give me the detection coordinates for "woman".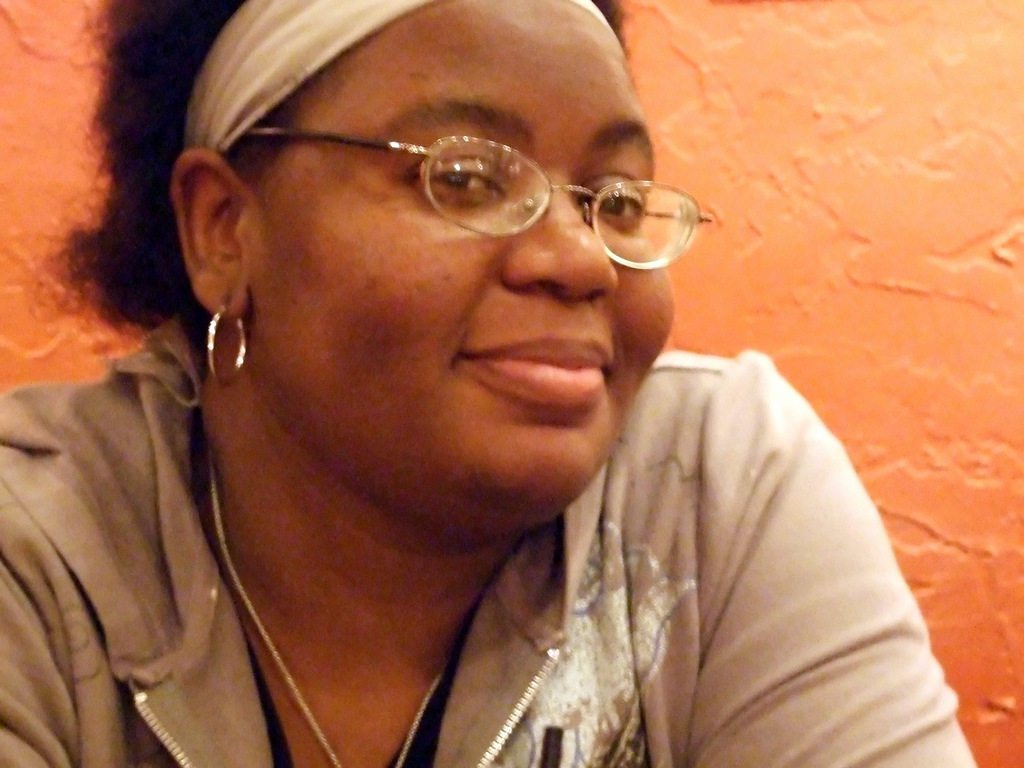
[44, 9, 925, 764].
